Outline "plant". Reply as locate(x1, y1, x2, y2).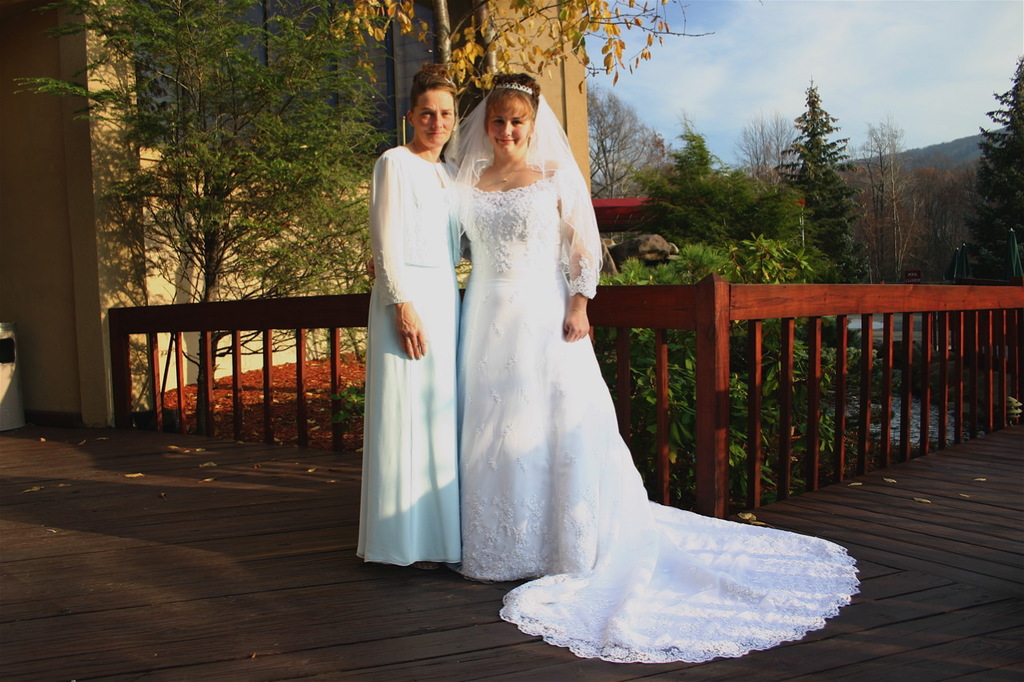
locate(580, 216, 913, 511).
